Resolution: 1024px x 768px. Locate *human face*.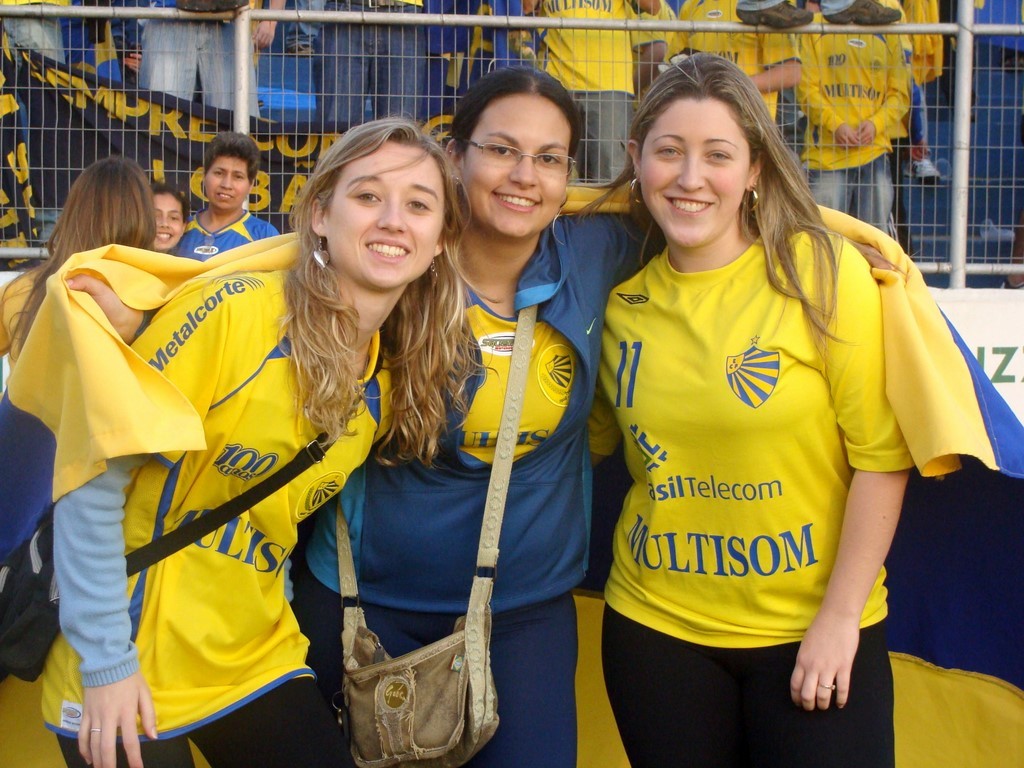
box(152, 192, 186, 245).
